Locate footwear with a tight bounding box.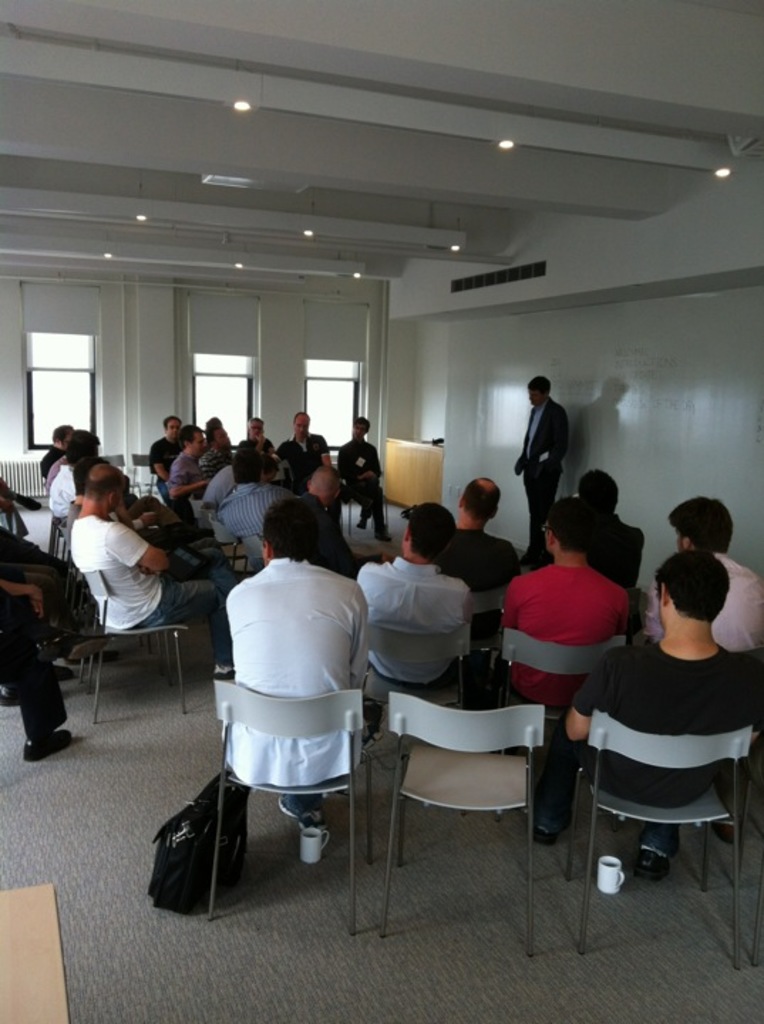
<region>711, 822, 743, 843</region>.
